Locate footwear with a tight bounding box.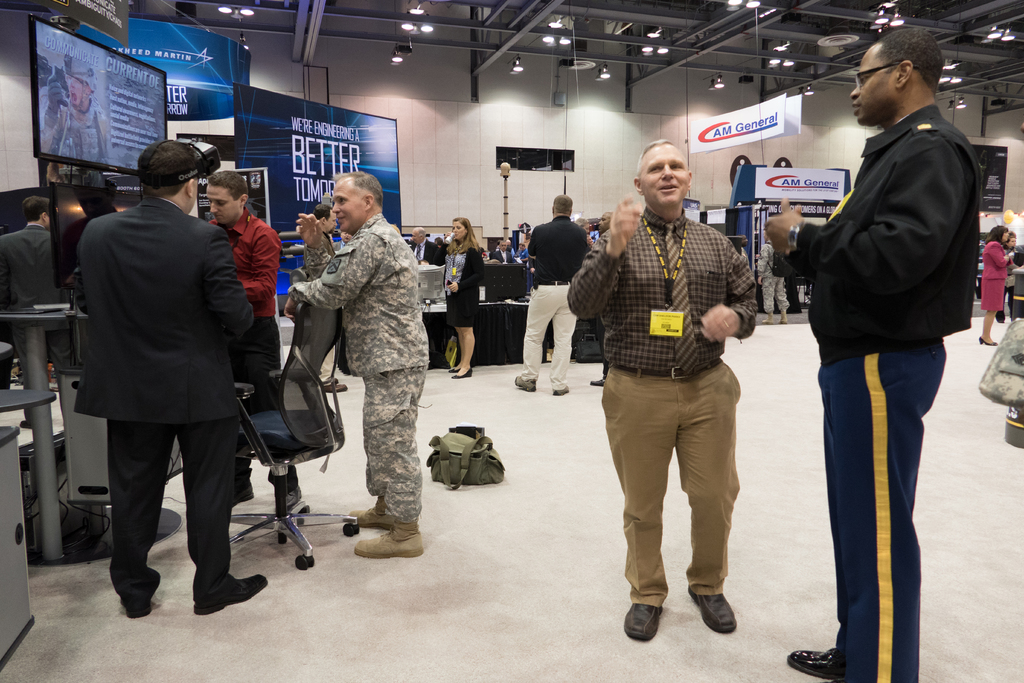
(191,573,269,614).
